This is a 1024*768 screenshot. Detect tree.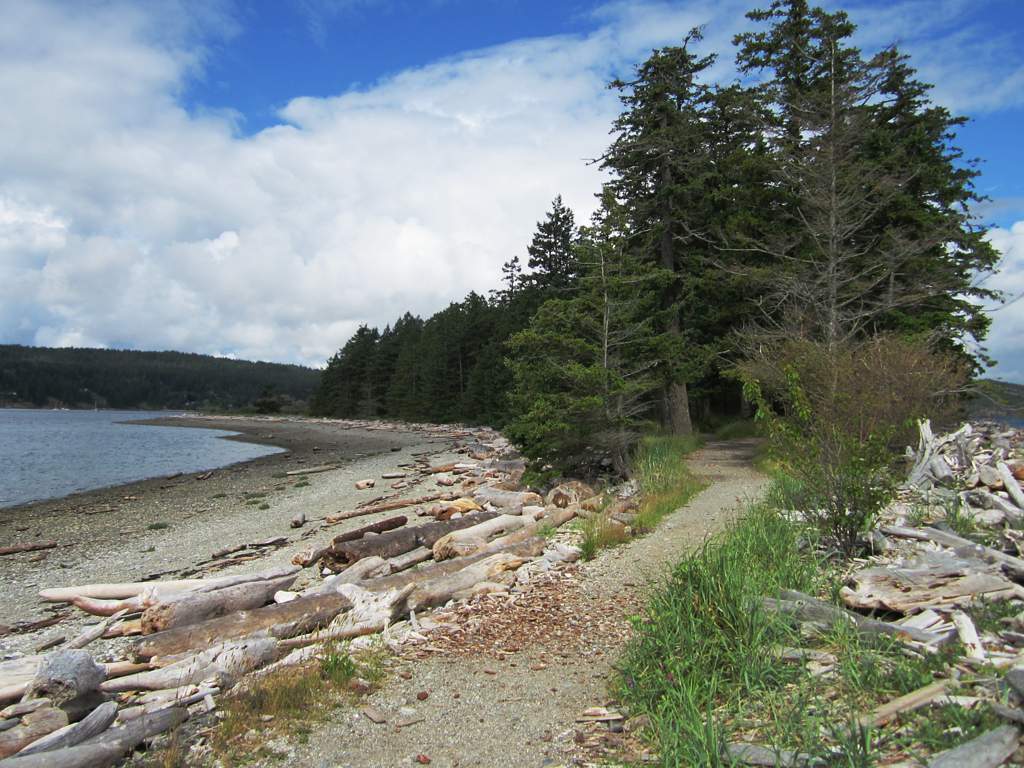
{"left": 436, "top": 284, "right": 491, "bottom": 442}.
